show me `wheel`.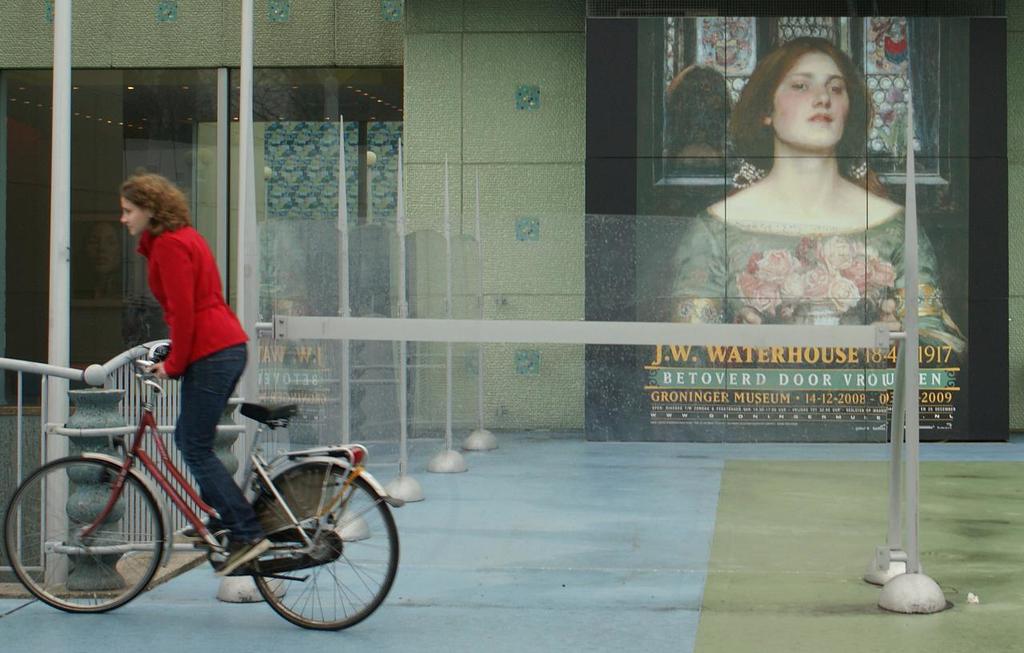
`wheel` is here: box=[31, 453, 150, 619].
